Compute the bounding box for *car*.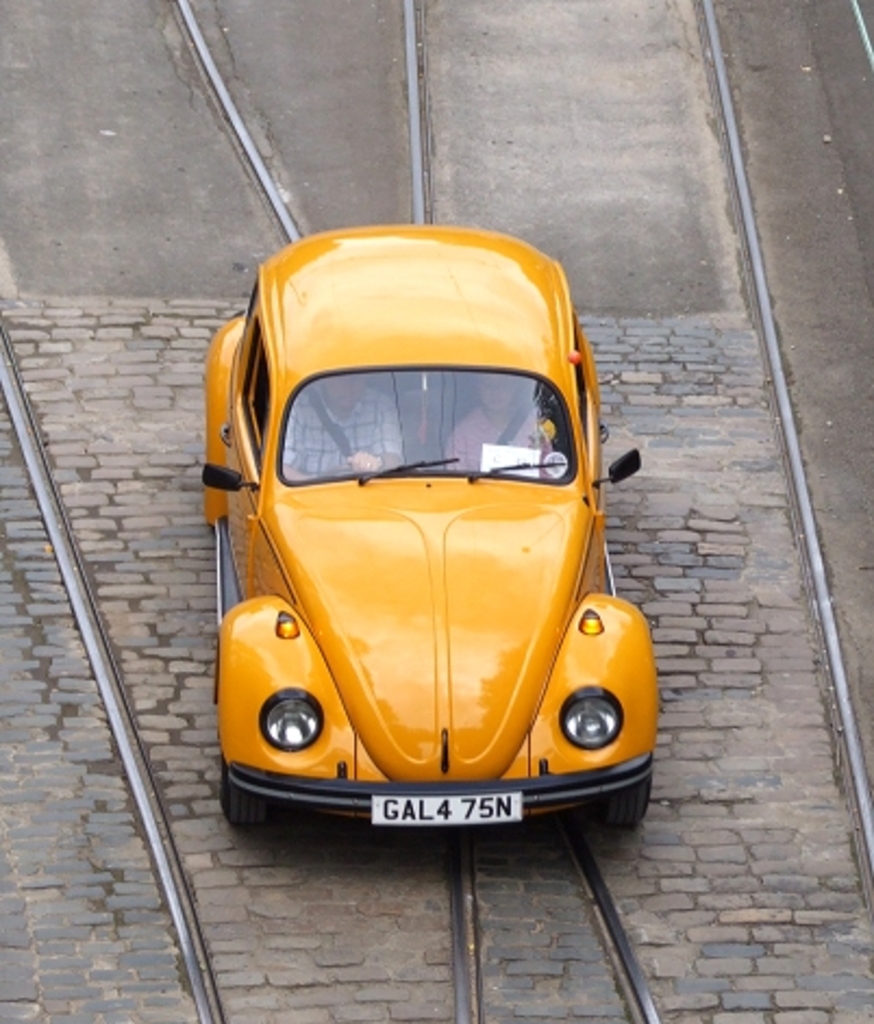
locate(202, 224, 657, 839).
